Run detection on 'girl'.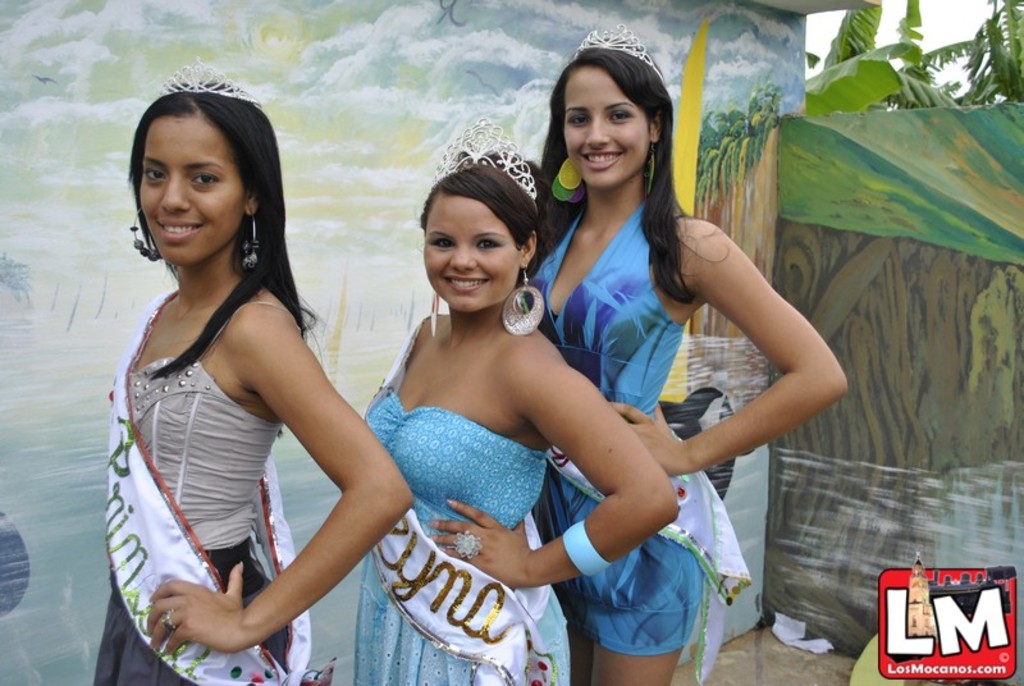
Result: select_region(352, 118, 684, 685).
